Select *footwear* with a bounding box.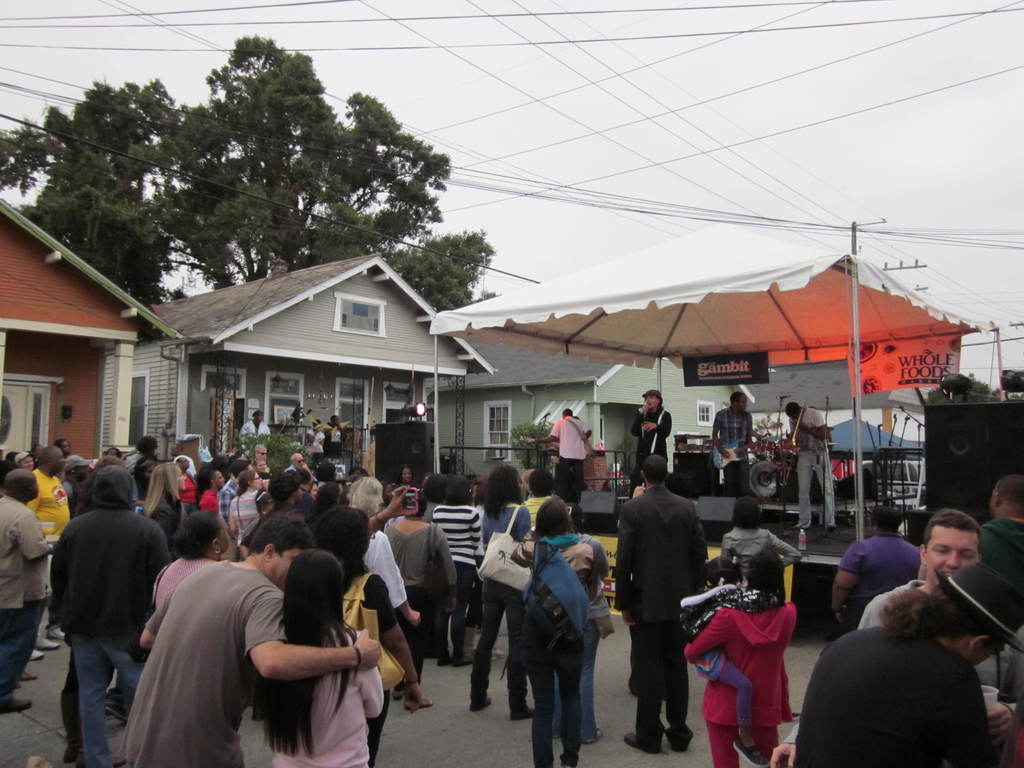
bbox=(0, 694, 28, 714).
